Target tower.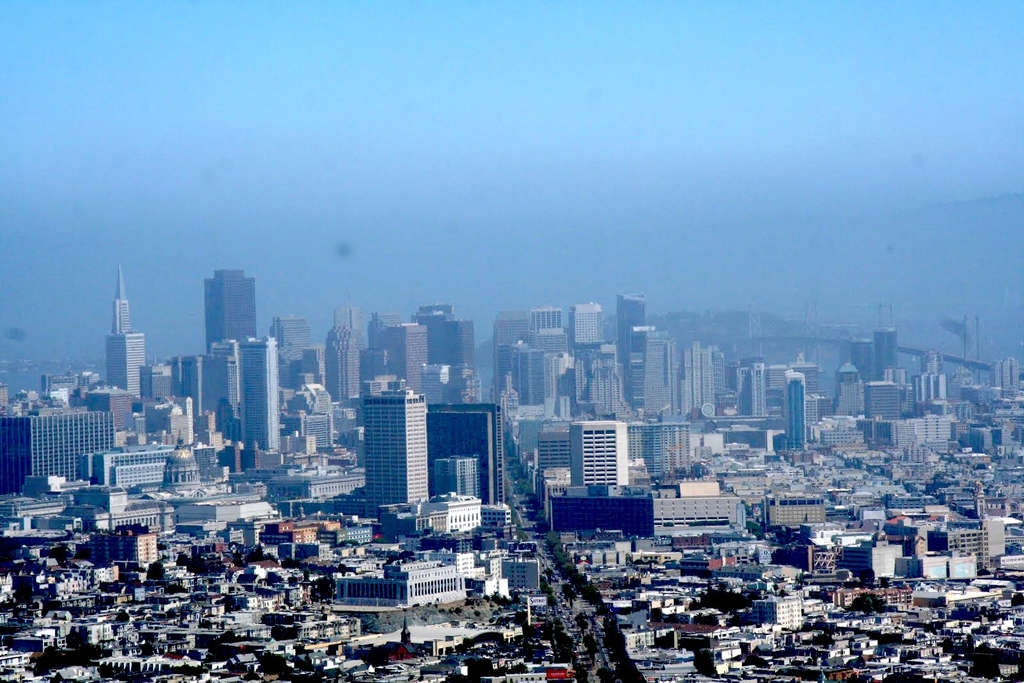
Target region: x1=783 y1=373 x2=804 y2=446.
